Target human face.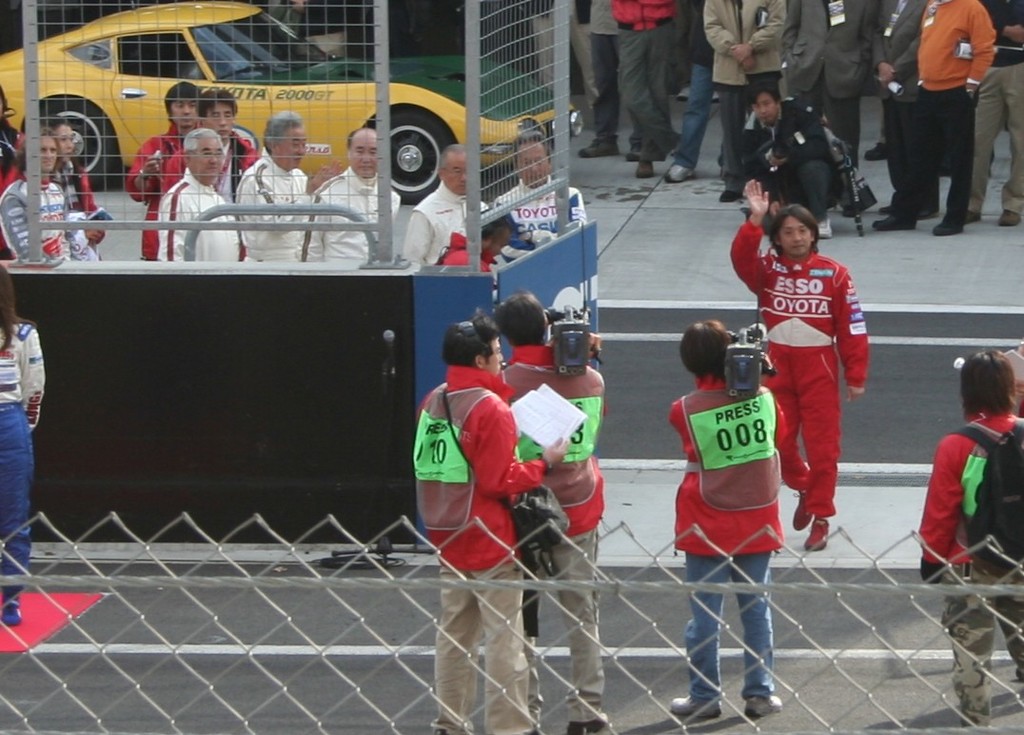
Target region: pyautogui.locateOnScreen(195, 141, 222, 180).
